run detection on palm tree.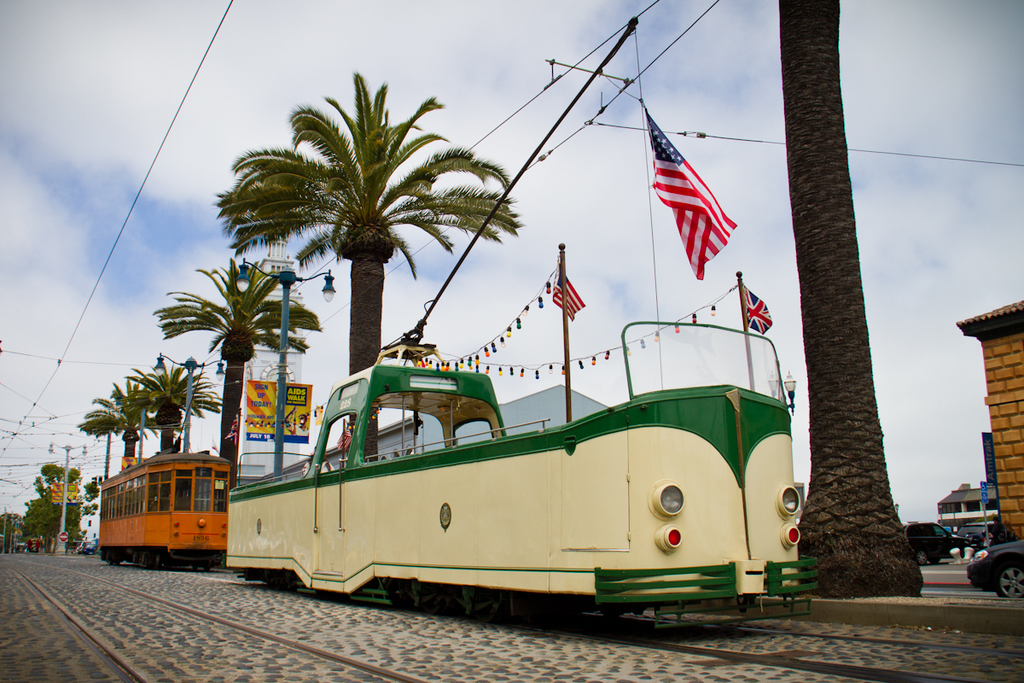
Result: box=[79, 378, 146, 526].
